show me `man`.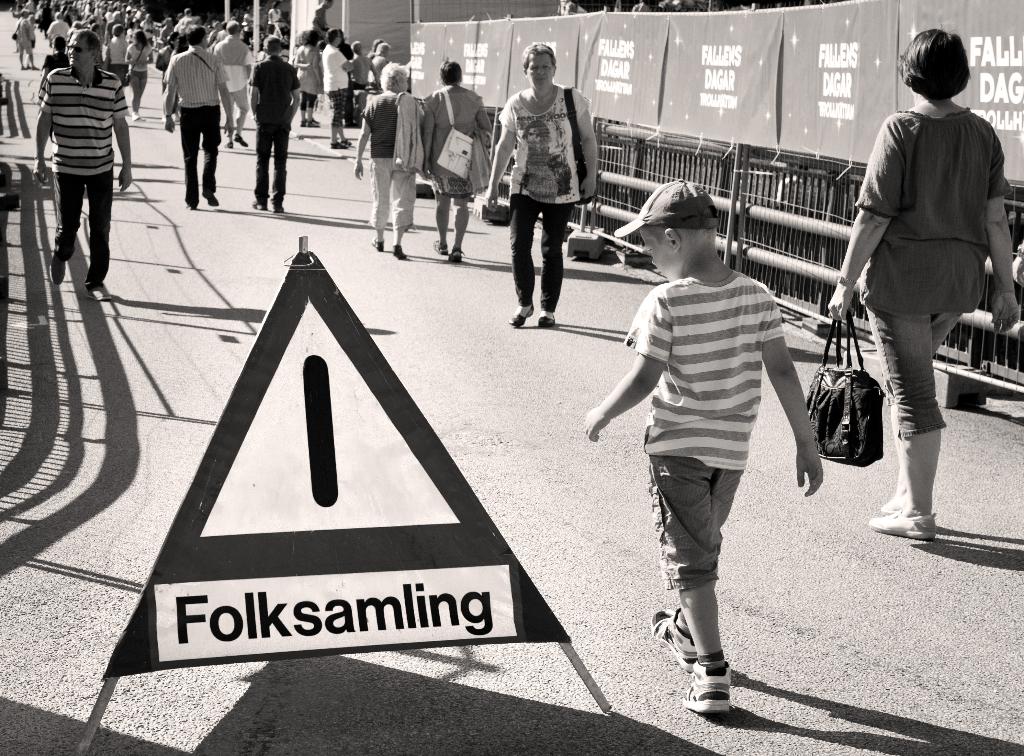
`man` is here: pyautogui.locateOnScreen(360, 59, 425, 257).
